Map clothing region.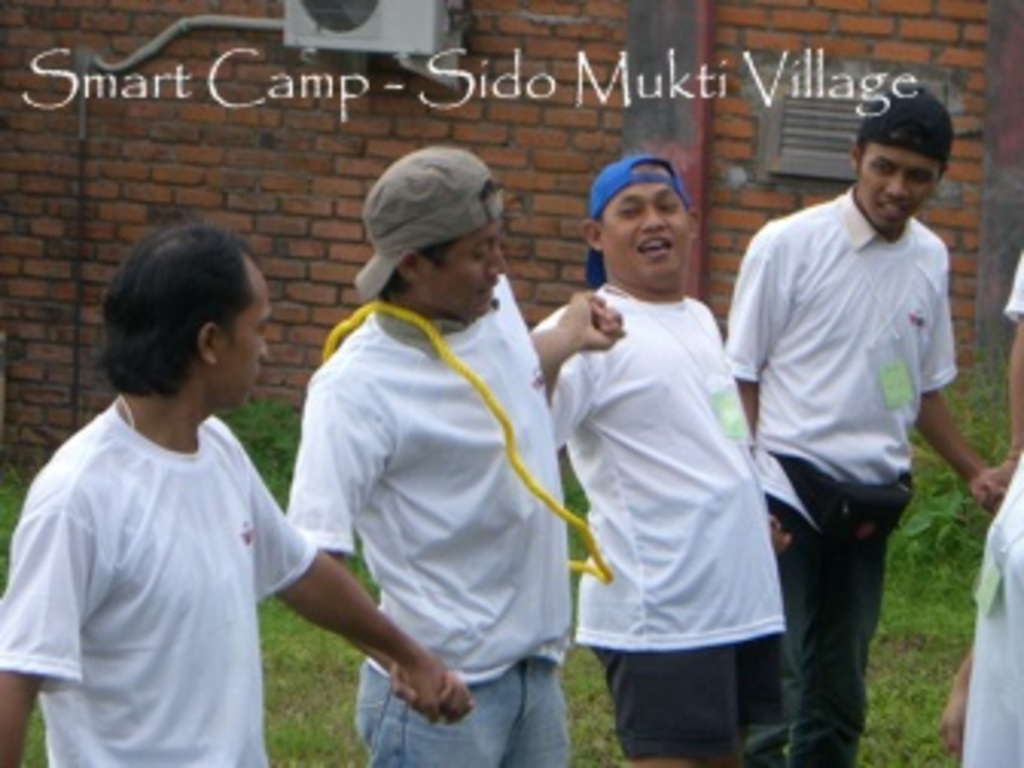
Mapped to (722, 183, 960, 765).
